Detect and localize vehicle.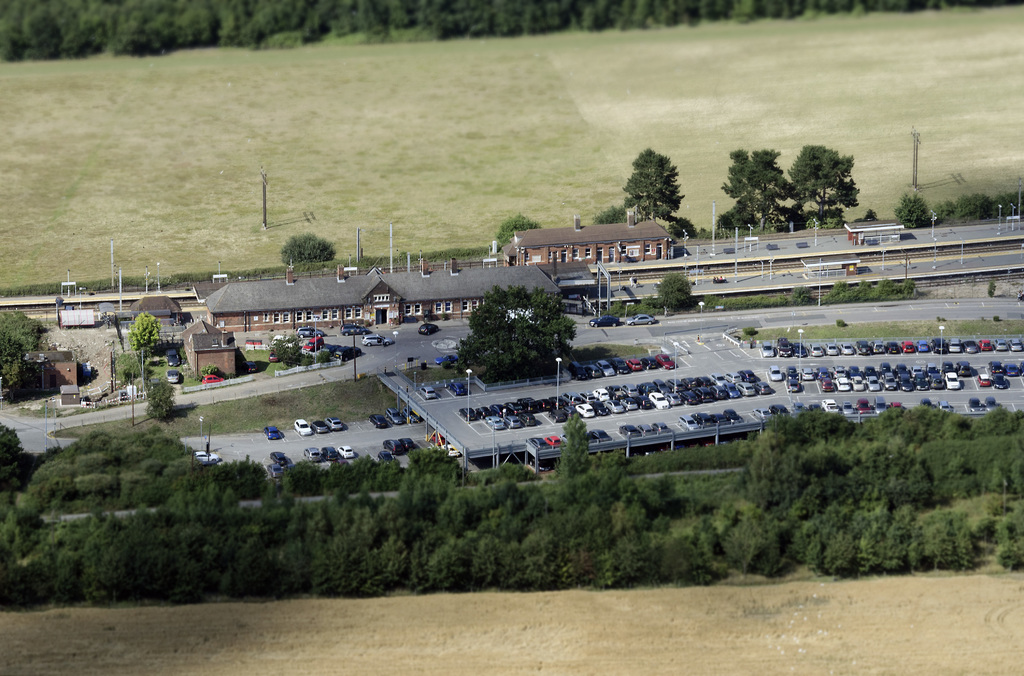
Localized at BBox(964, 397, 985, 414).
